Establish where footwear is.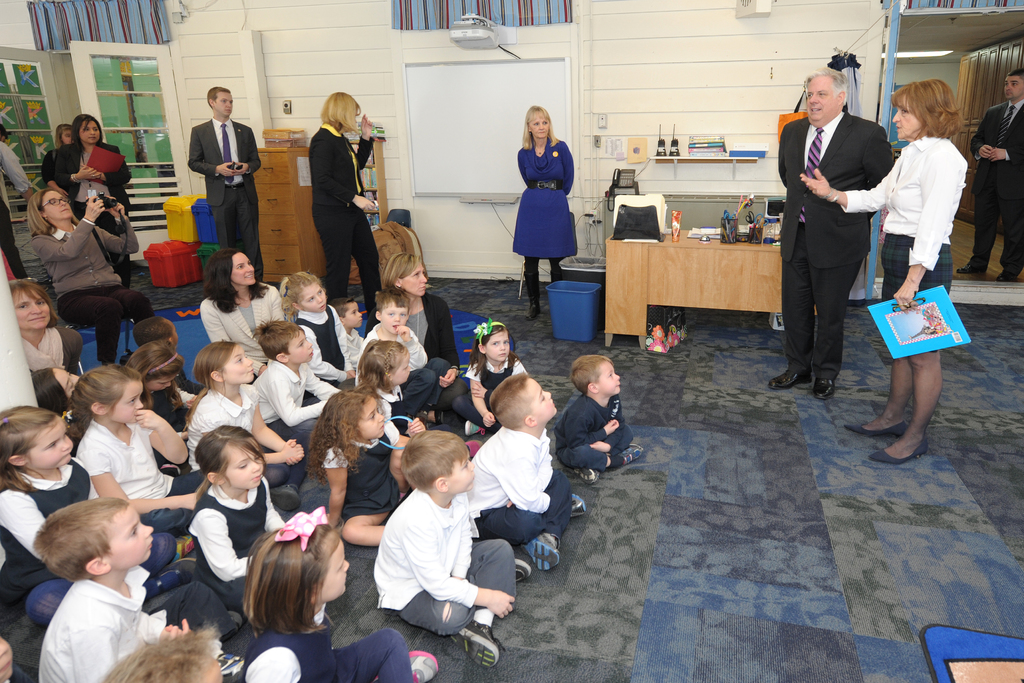
Established at select_region(446, 616, 505, 670).
